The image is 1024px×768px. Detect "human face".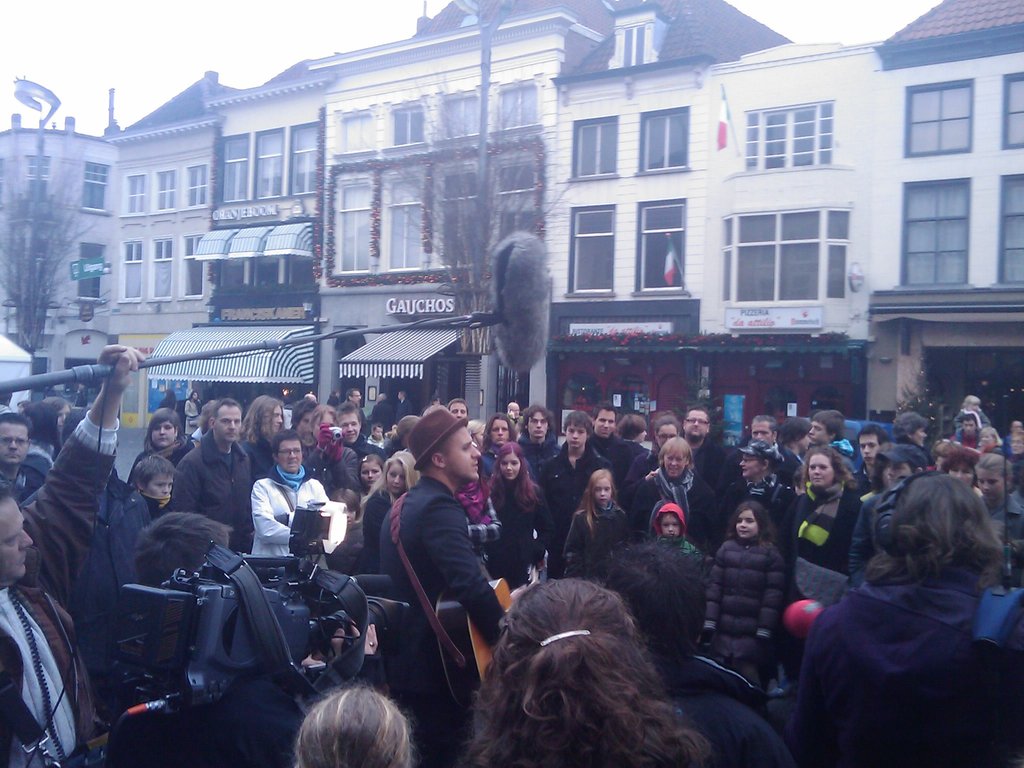
Detection: <box>1,495,34,577</box>.
